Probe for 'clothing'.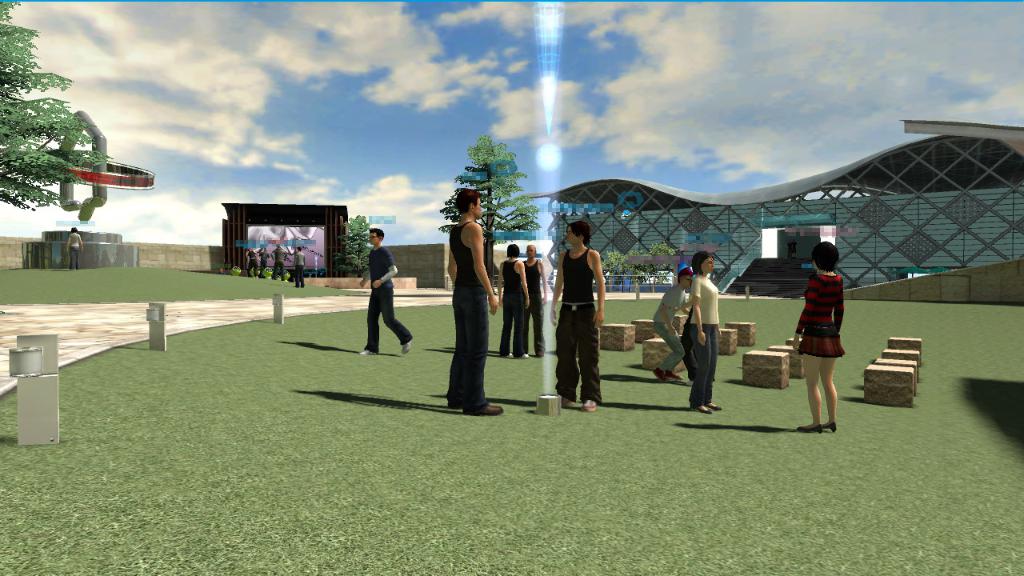
Probe result: crop(442, 215, 494, 407).
